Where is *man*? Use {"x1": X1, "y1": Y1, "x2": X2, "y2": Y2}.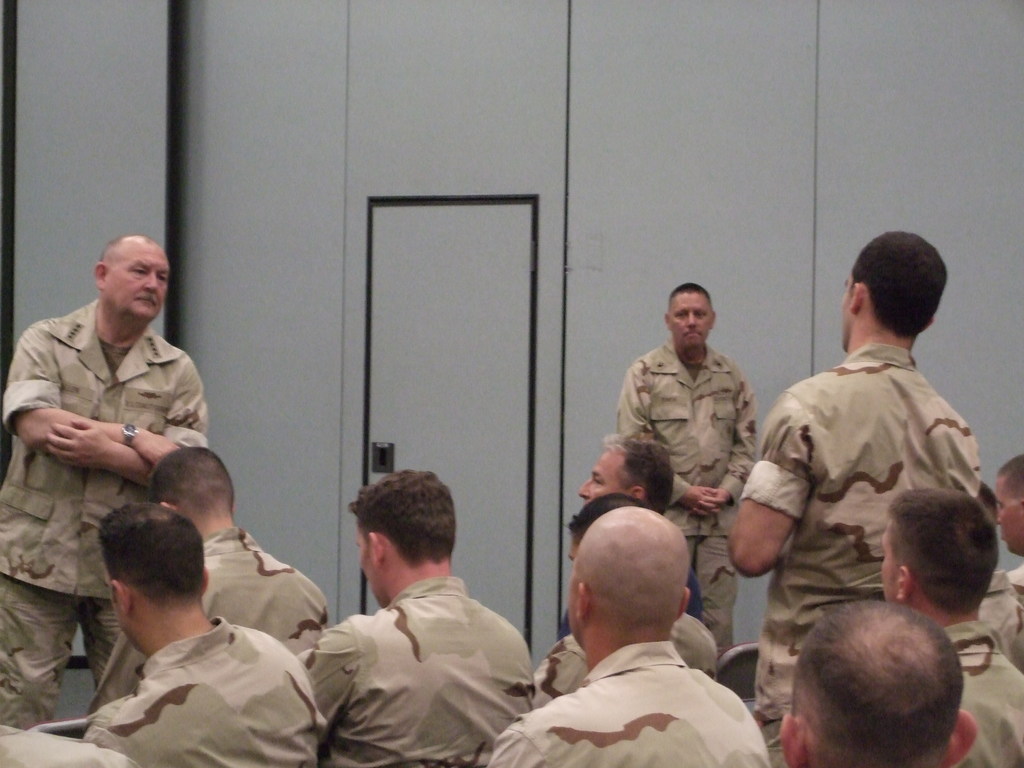
{"x1": 520, "y1": 490, "x2": 721, "y2": 716}.
